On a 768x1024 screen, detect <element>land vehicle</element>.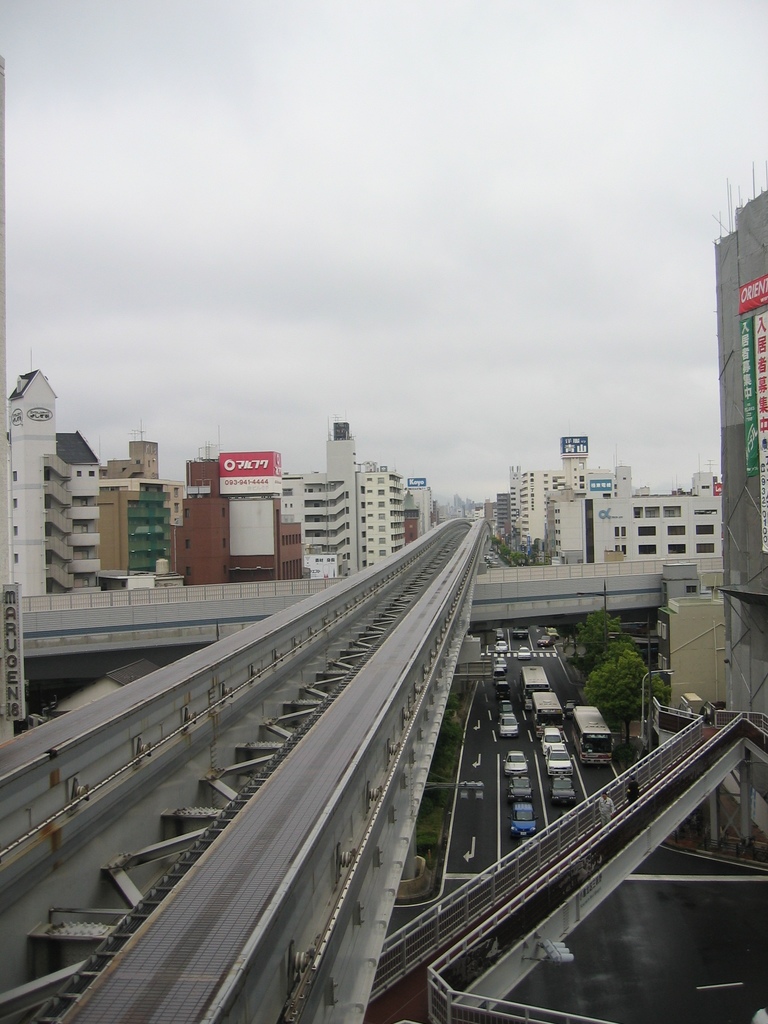
552:778:571:800.
